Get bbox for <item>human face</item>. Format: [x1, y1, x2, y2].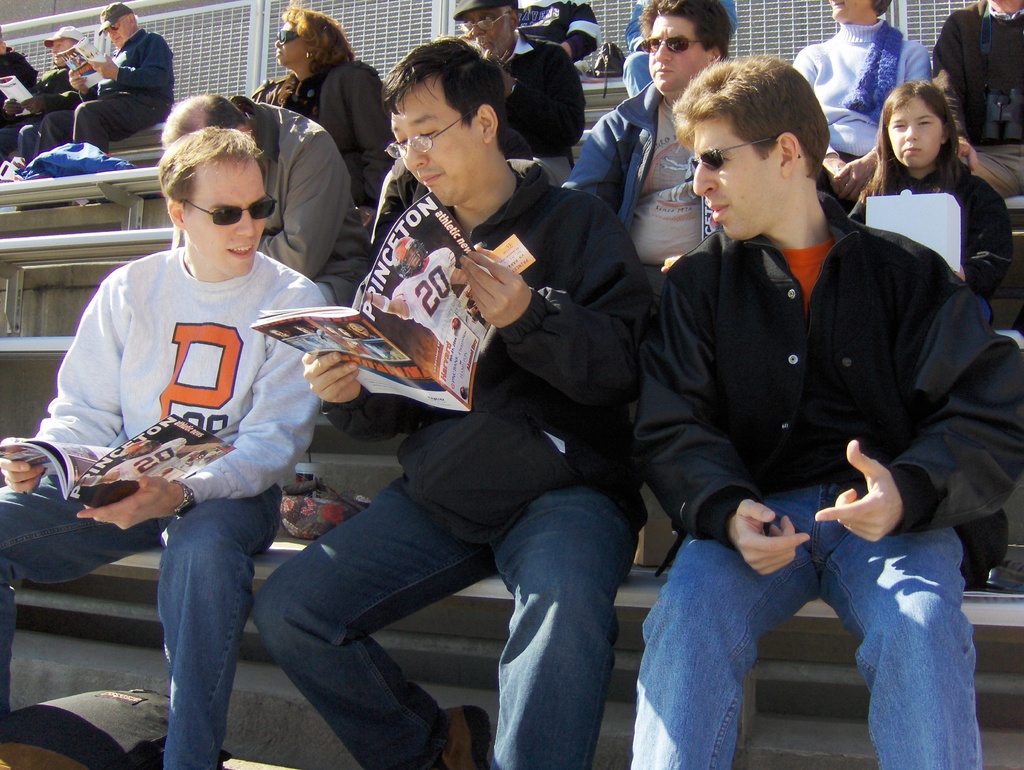
[827, 0, 860, 22].
